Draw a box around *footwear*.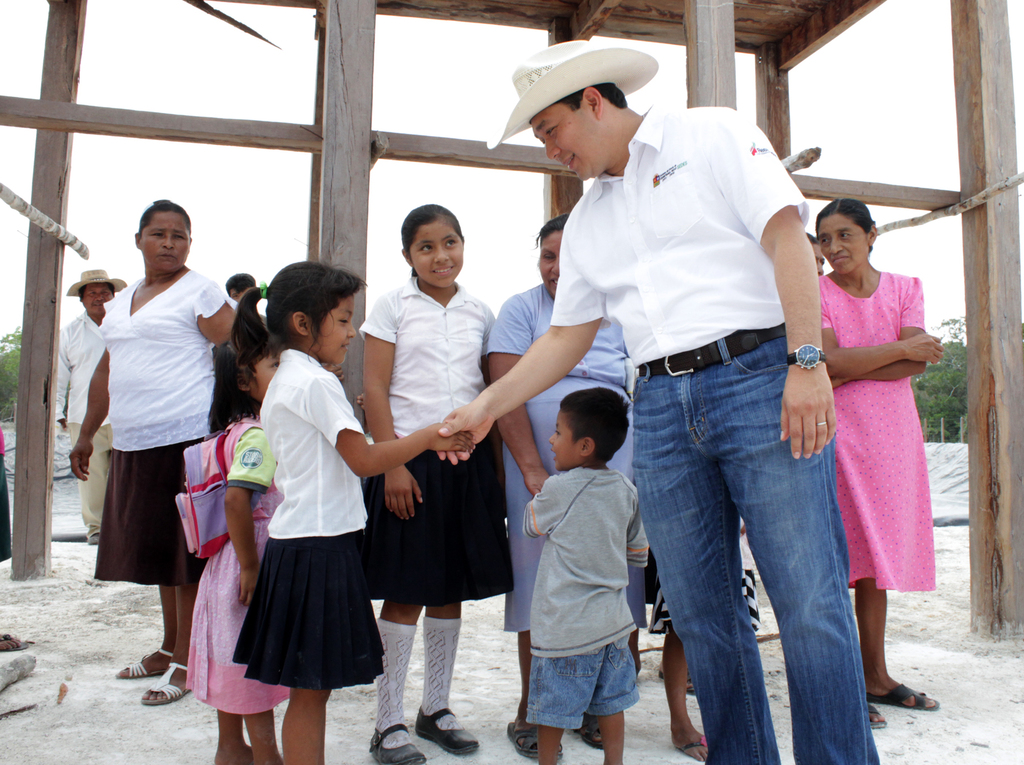
left=869, top=703, right=888, bottom=730.
